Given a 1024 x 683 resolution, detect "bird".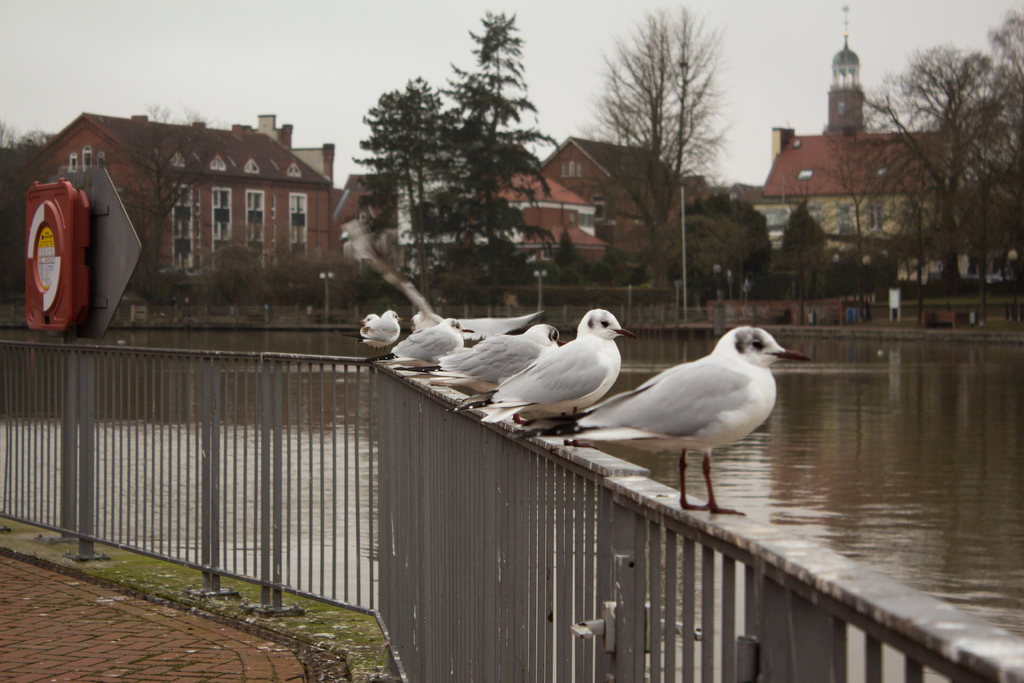
[353, 311, 383, 328].
